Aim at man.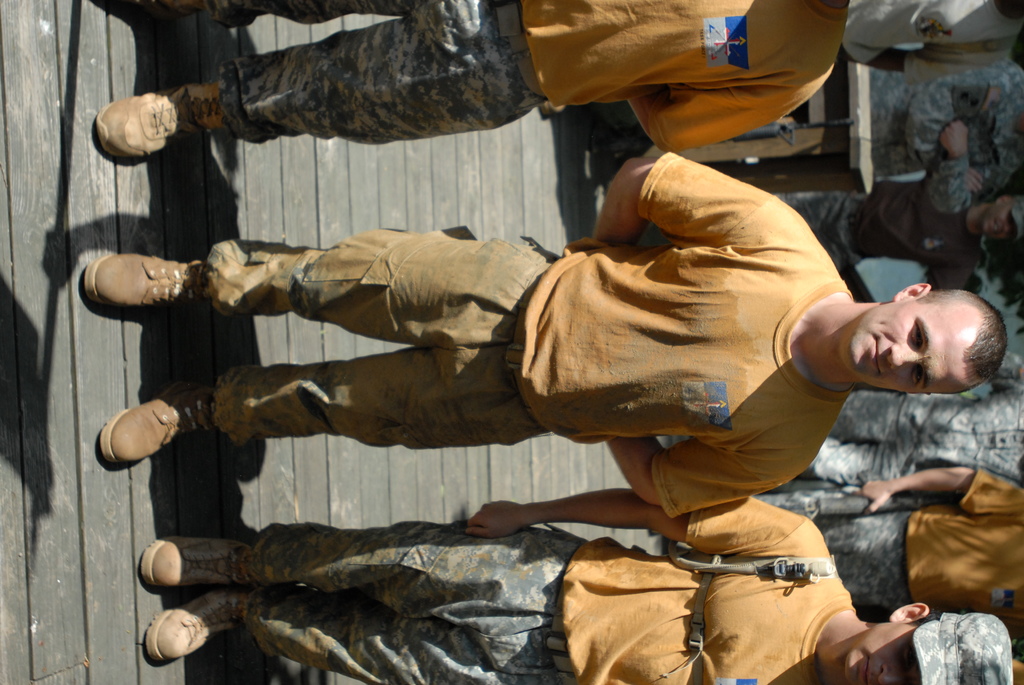
Aimed at bbox=(90, 0, 855, 161).
